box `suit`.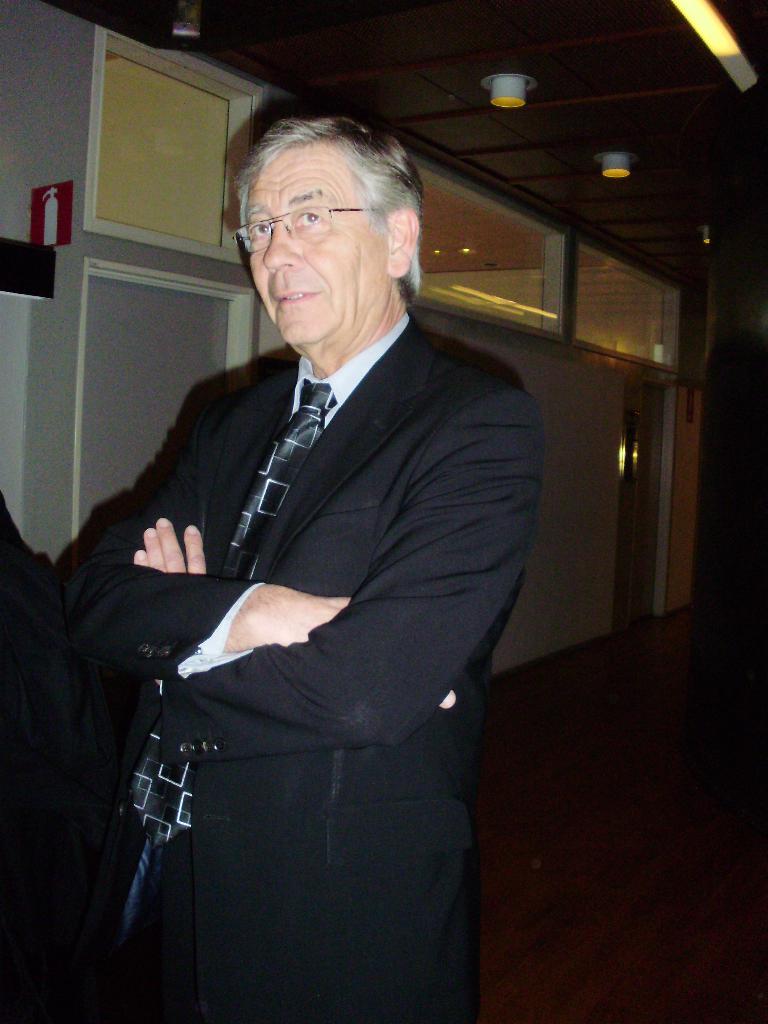
left=90, top=169, right=546, bottom=1023.
